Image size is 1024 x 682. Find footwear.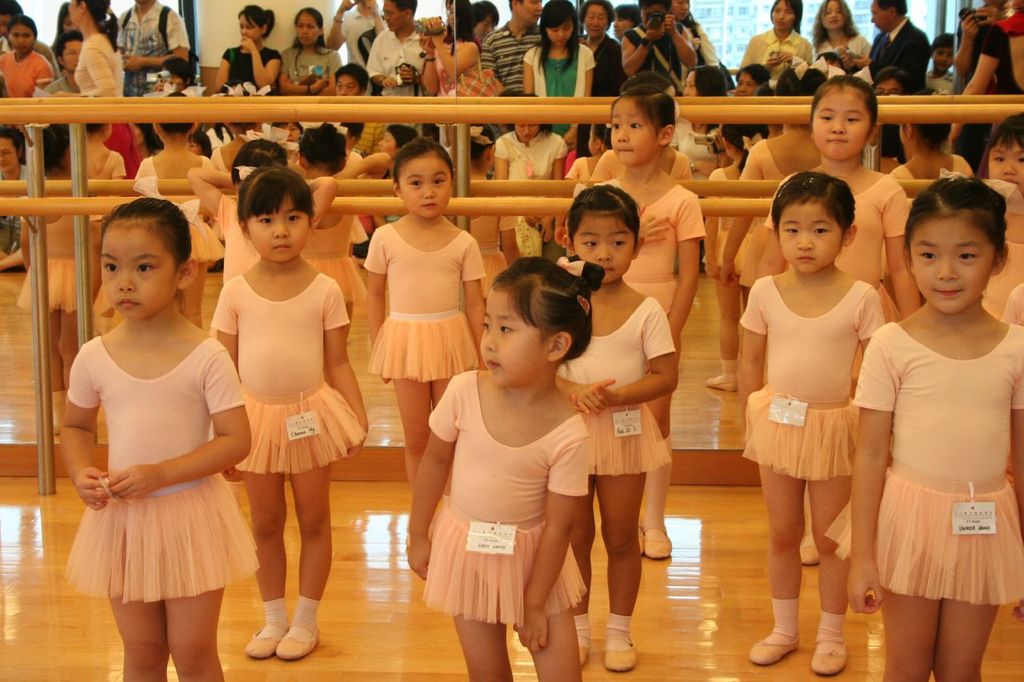
BBox(642, 523, 674, 560).
